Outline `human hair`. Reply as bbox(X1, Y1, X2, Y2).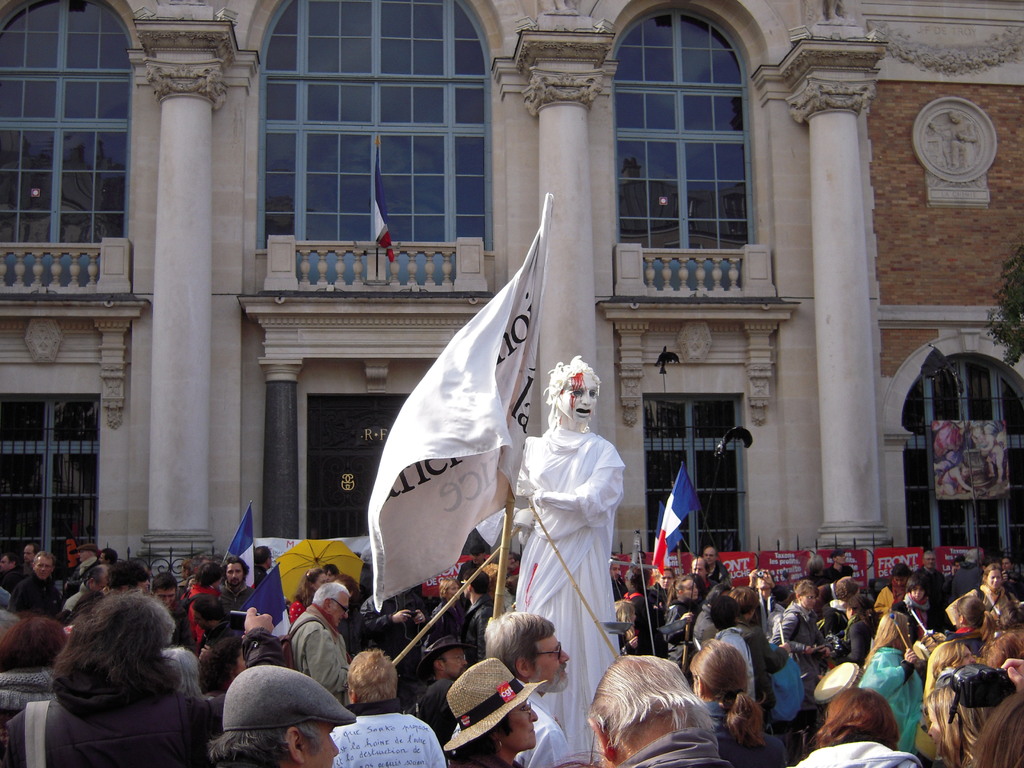
bbox(252, 543, 269, 563).
